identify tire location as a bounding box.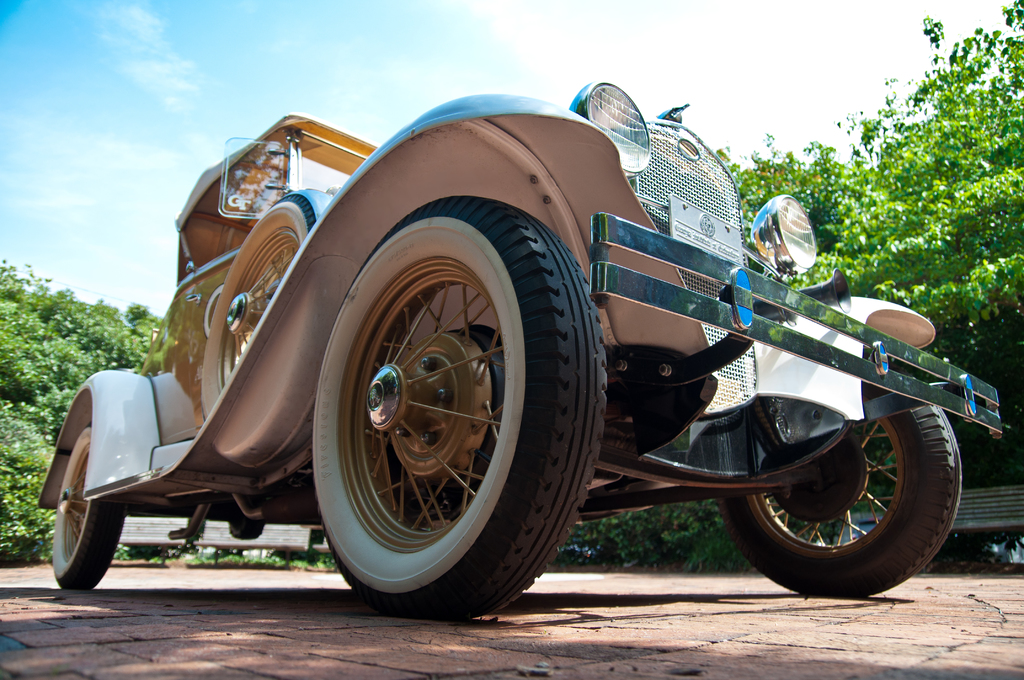
[719, 401, 960, 597].
